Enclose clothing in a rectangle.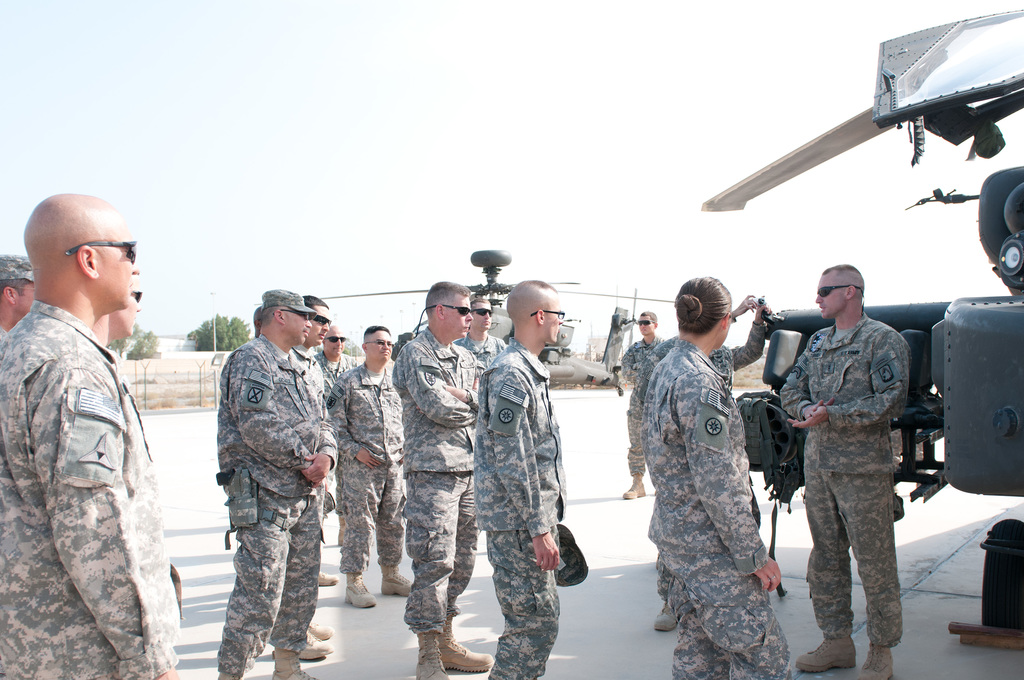
[644, 327, 810, 647].
